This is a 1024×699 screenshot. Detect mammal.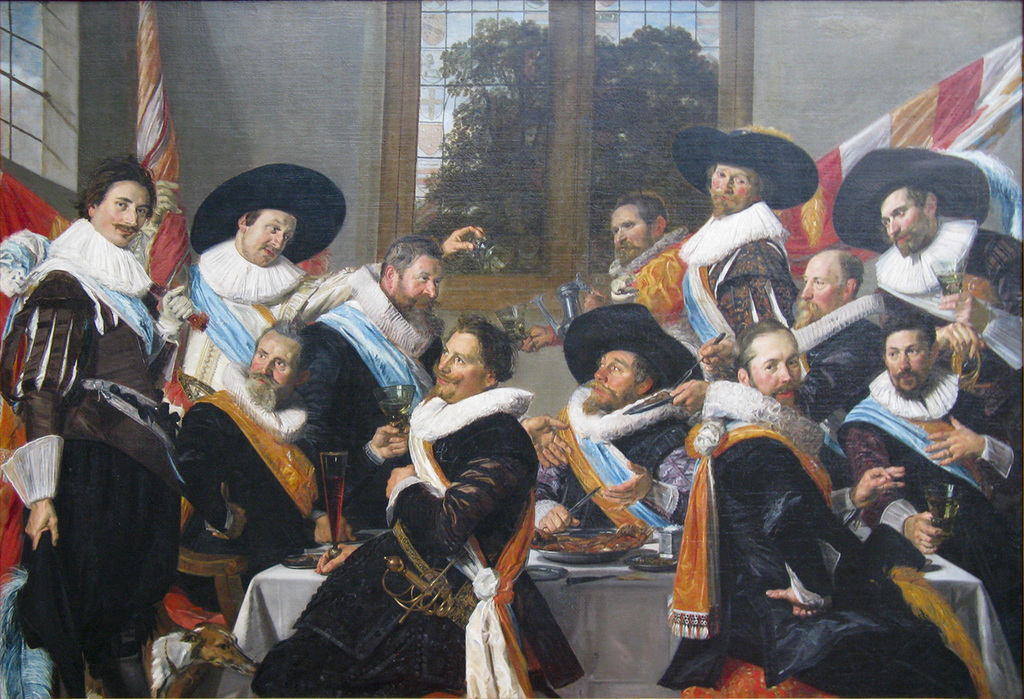
<region>667, 320, 1000, 698</region>.
